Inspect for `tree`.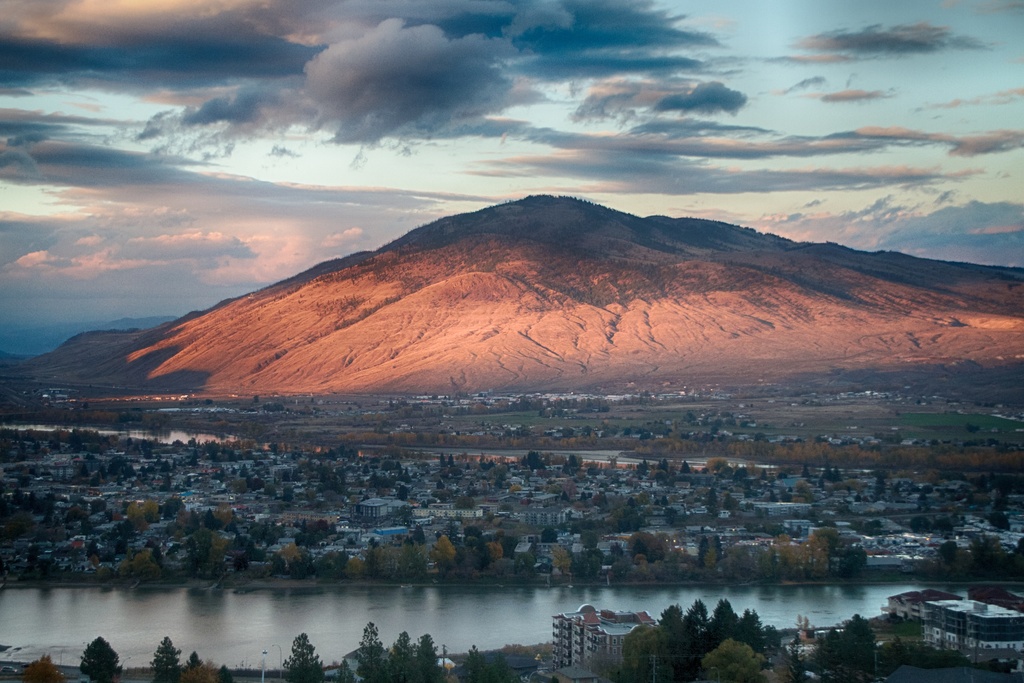
Inspection: 83,636,116,675.
